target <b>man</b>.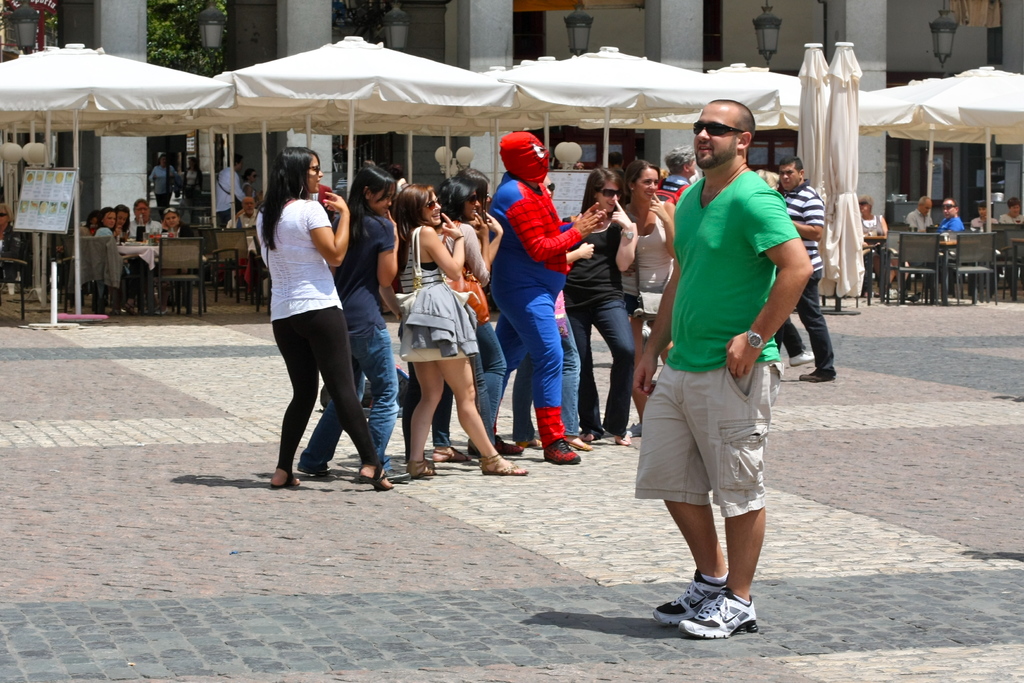
Target region: box(223, 193, 283, 260).
